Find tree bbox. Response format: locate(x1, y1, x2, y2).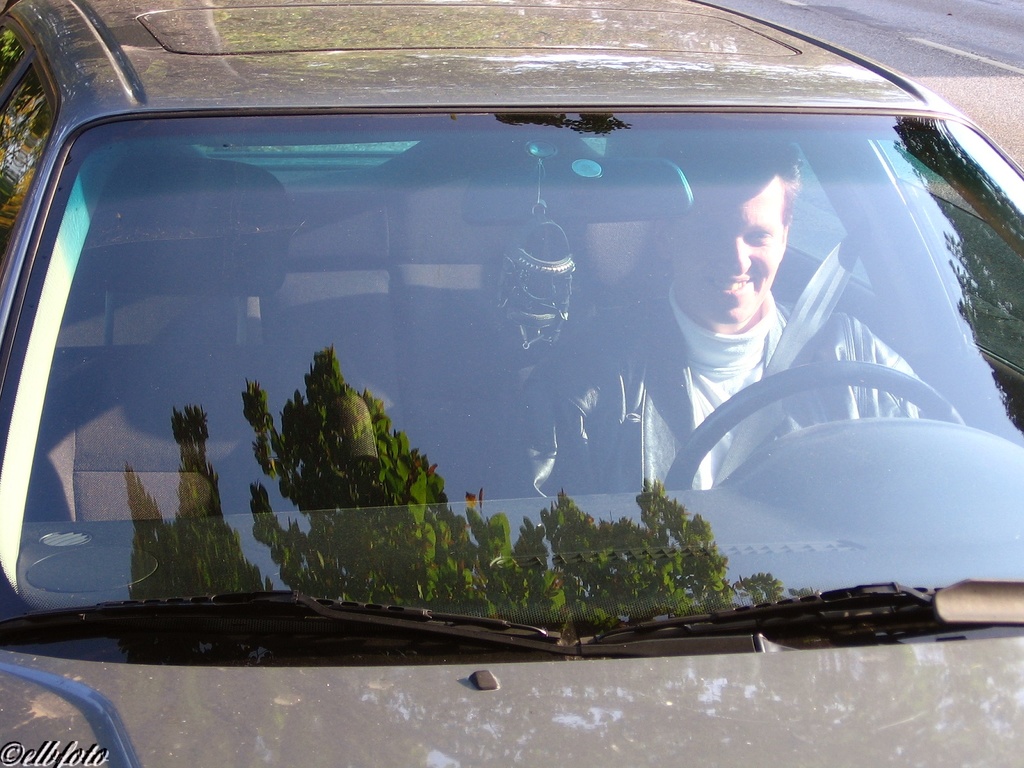
locate(124, 403, 266, 614).
